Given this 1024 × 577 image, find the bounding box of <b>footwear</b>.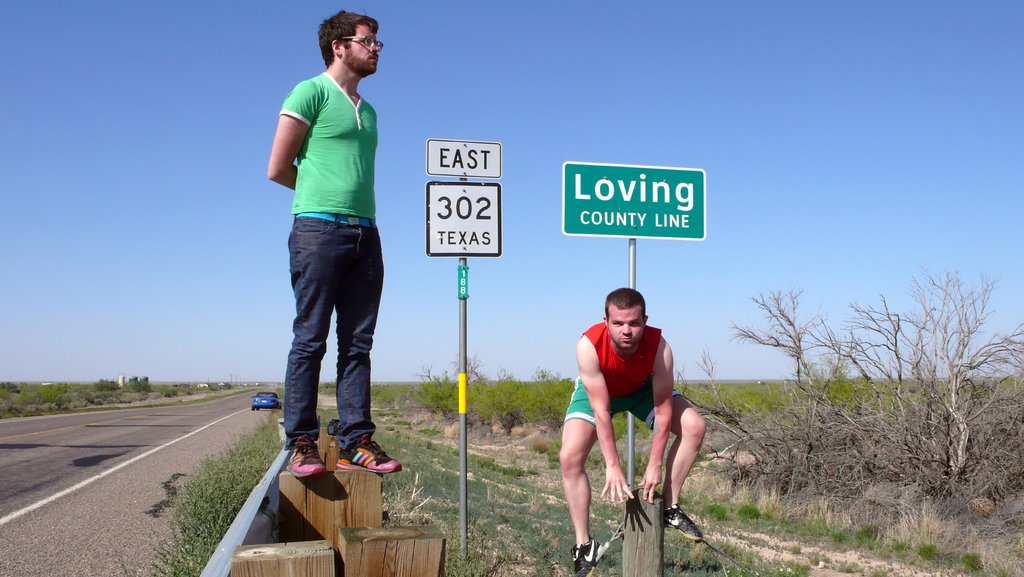
detection(337, 433, 404, 483).
